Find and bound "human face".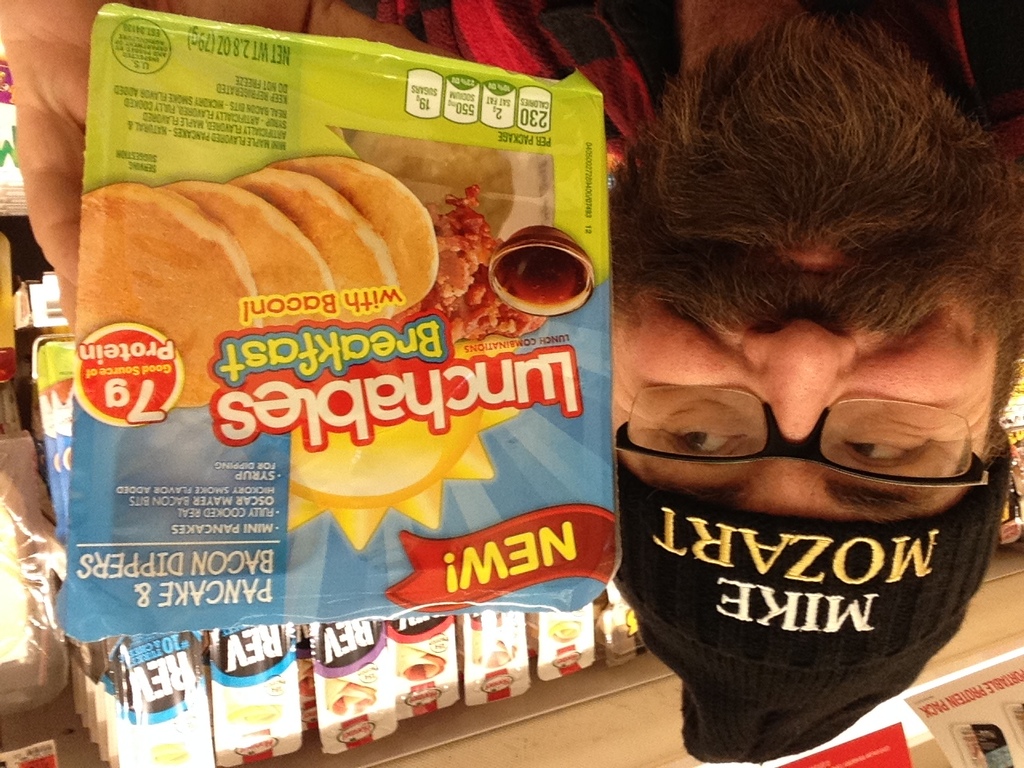
Bound: bbox=(605, 6, 1023, 514).
